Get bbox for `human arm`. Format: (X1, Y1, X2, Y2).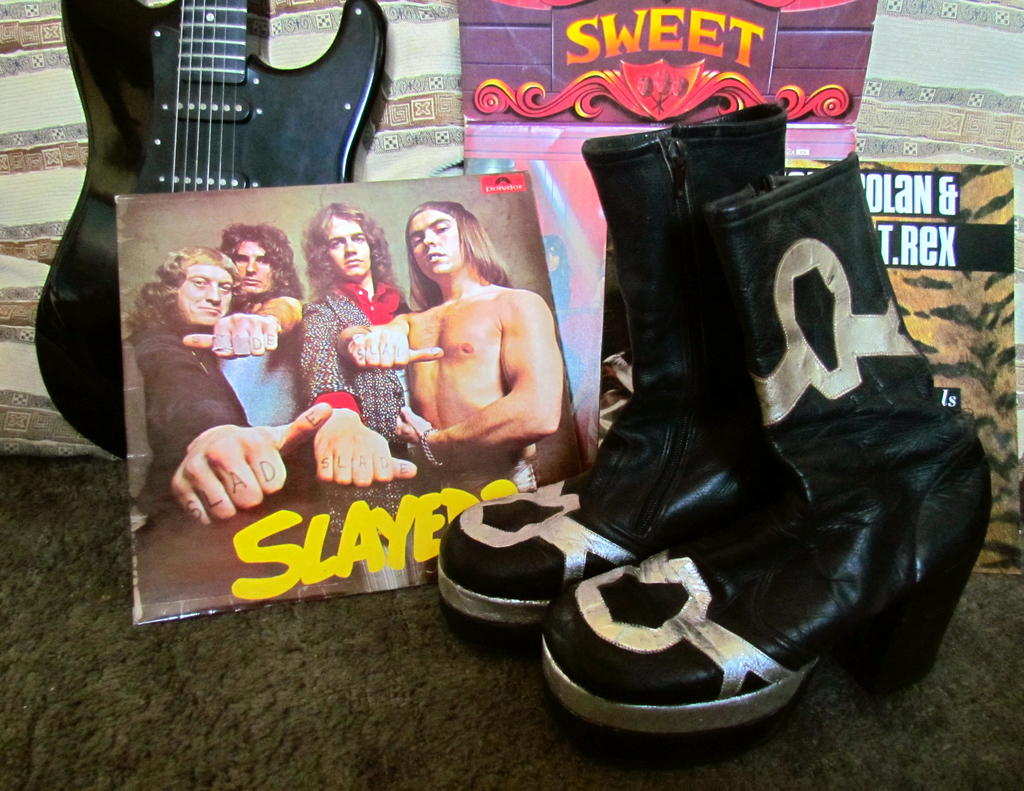
(172, 285, 321, 352).
